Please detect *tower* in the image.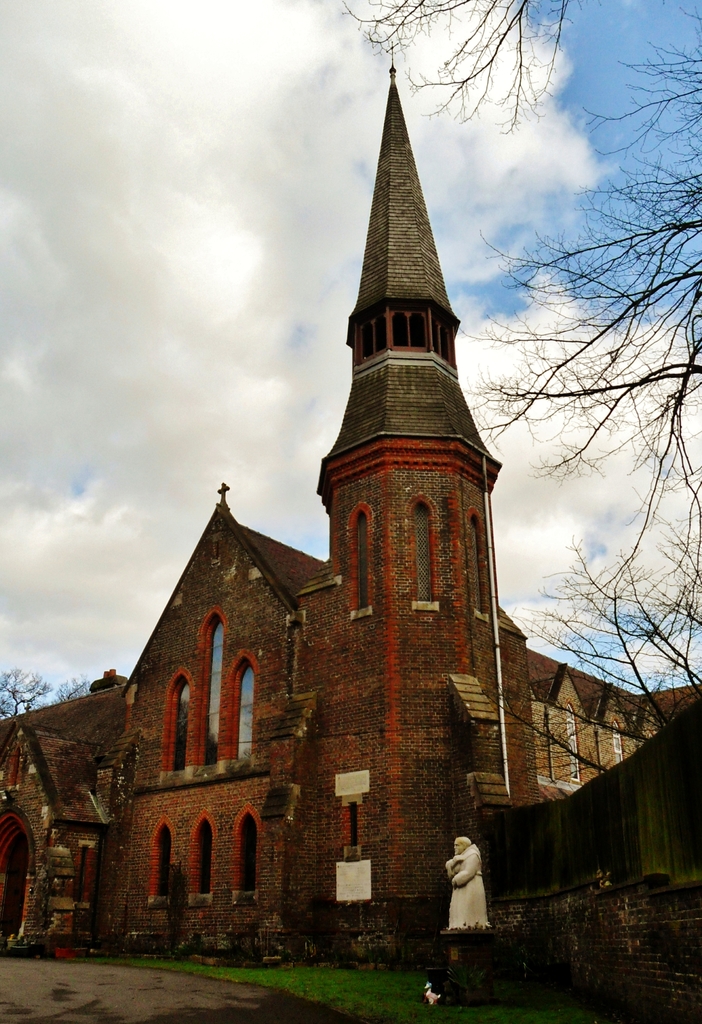
315:48:540:957.
